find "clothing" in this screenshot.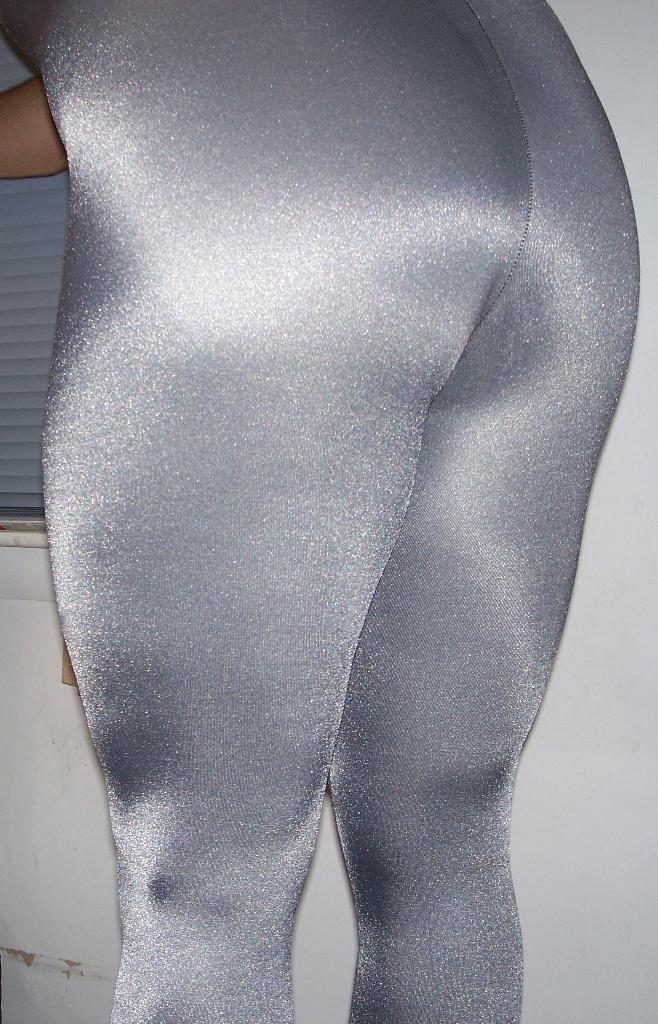
The bounding box for "clothing" is <bbox>33, 0, 642, 968</bbox>.
